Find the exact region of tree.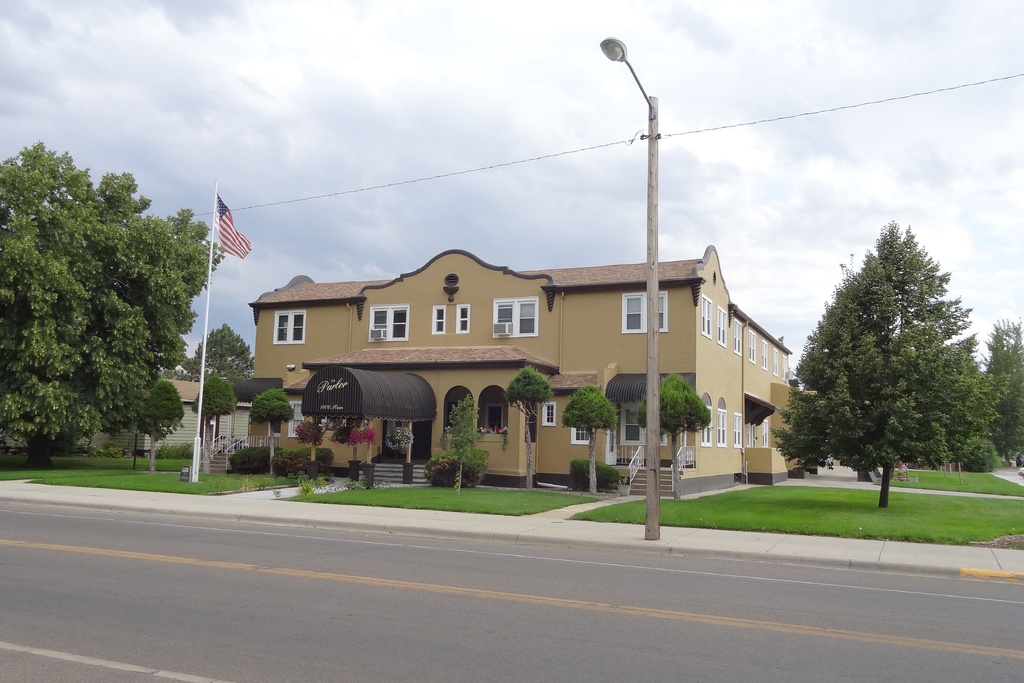
Exact region: (562, 386, 617, 498).
